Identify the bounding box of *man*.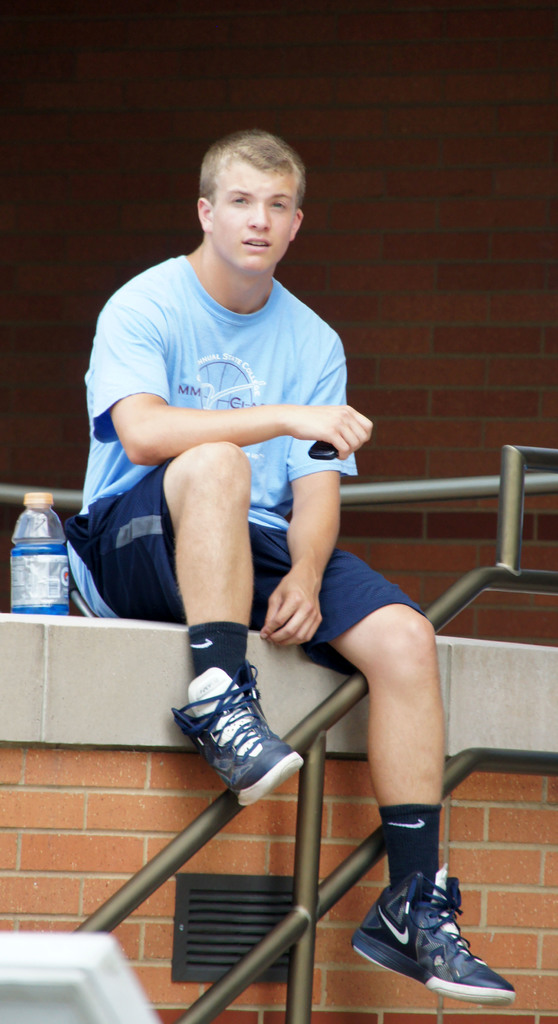
rect(58, 130, 519, 1000).
